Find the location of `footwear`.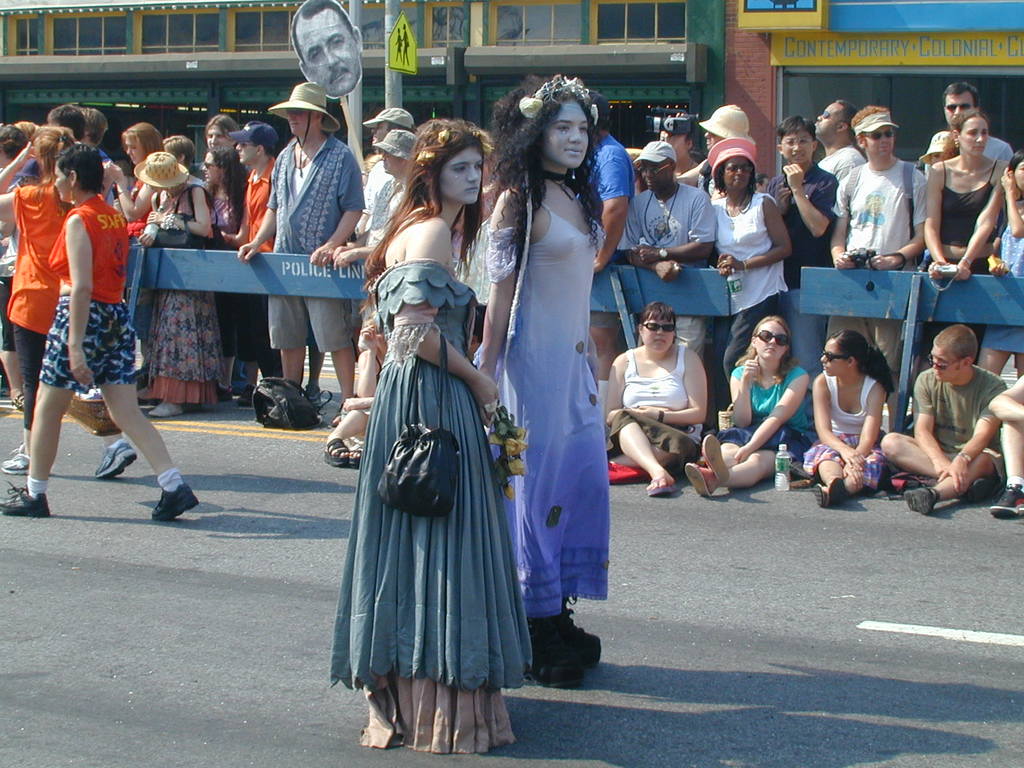
Location: x1=147, y1=404, x2=184, y2=417.
